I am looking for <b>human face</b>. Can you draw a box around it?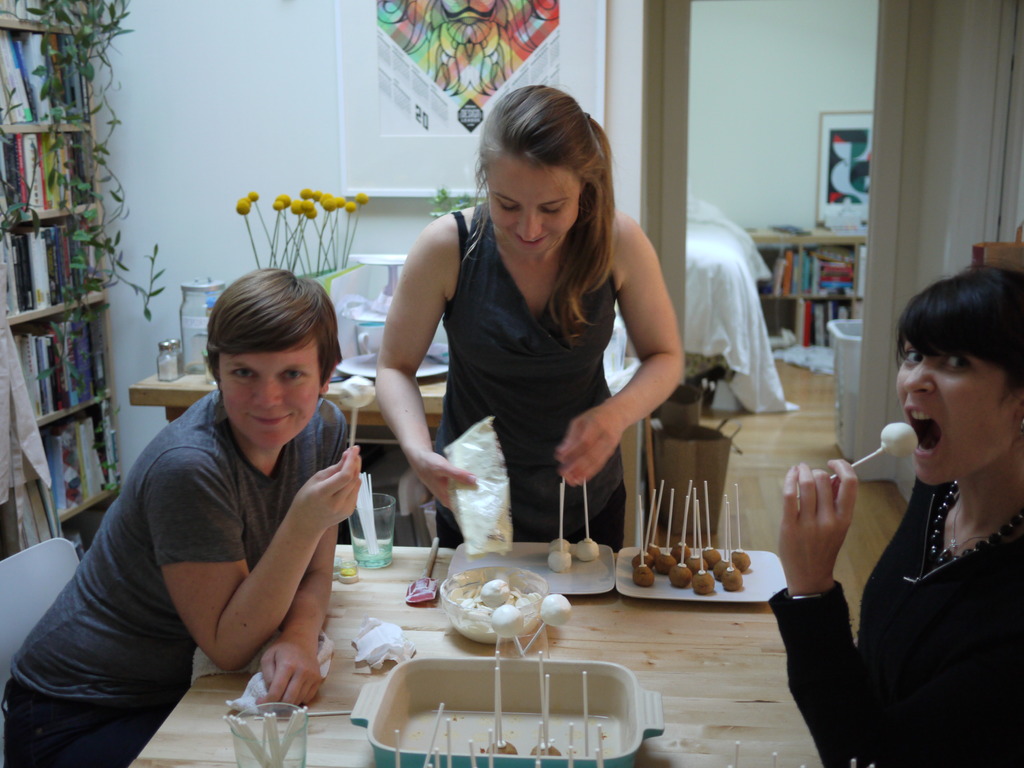
Sure, the bounding box is [897, 329, 1014, 490].
